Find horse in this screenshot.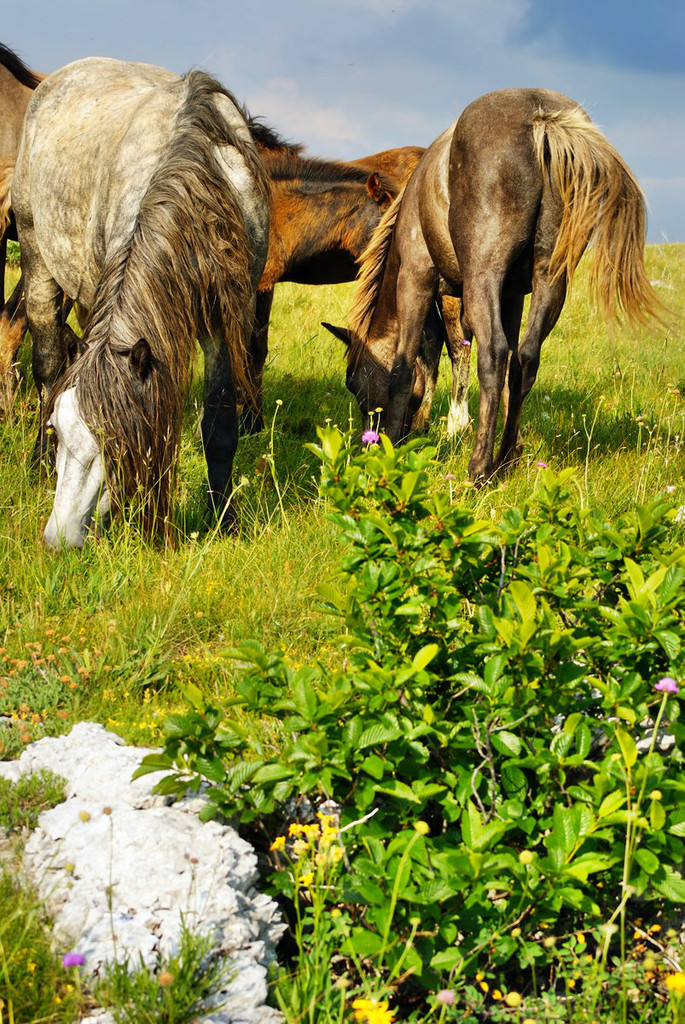
The bounding box for horse is pyautogui.locateOnScreen(9, 60, 275, 559).
